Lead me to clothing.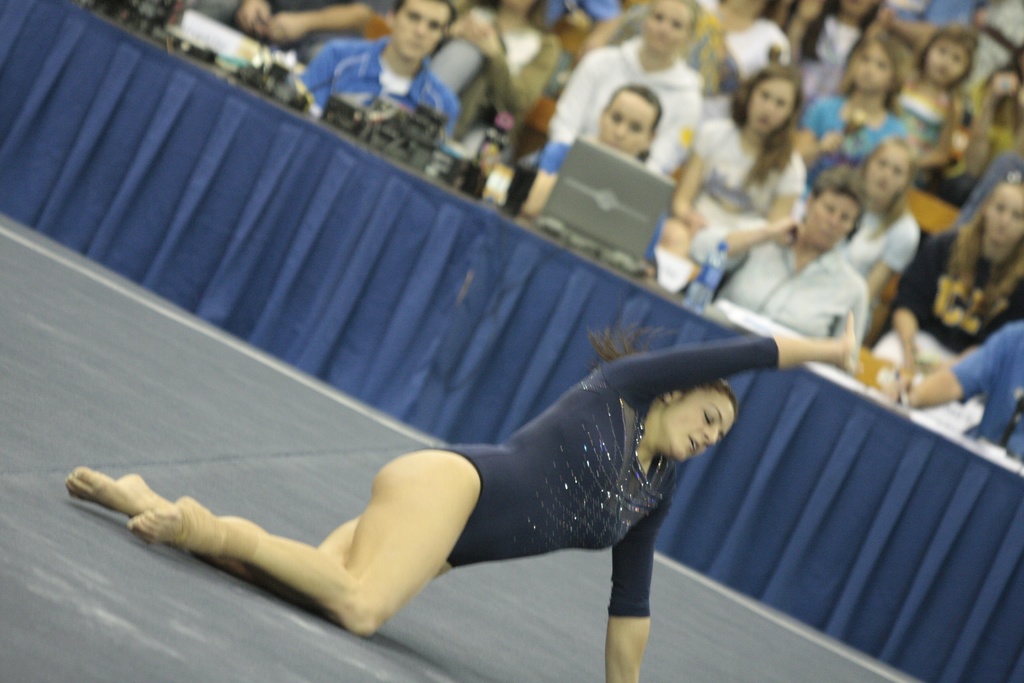
Lead to <box>691,218,865,363</box>.
